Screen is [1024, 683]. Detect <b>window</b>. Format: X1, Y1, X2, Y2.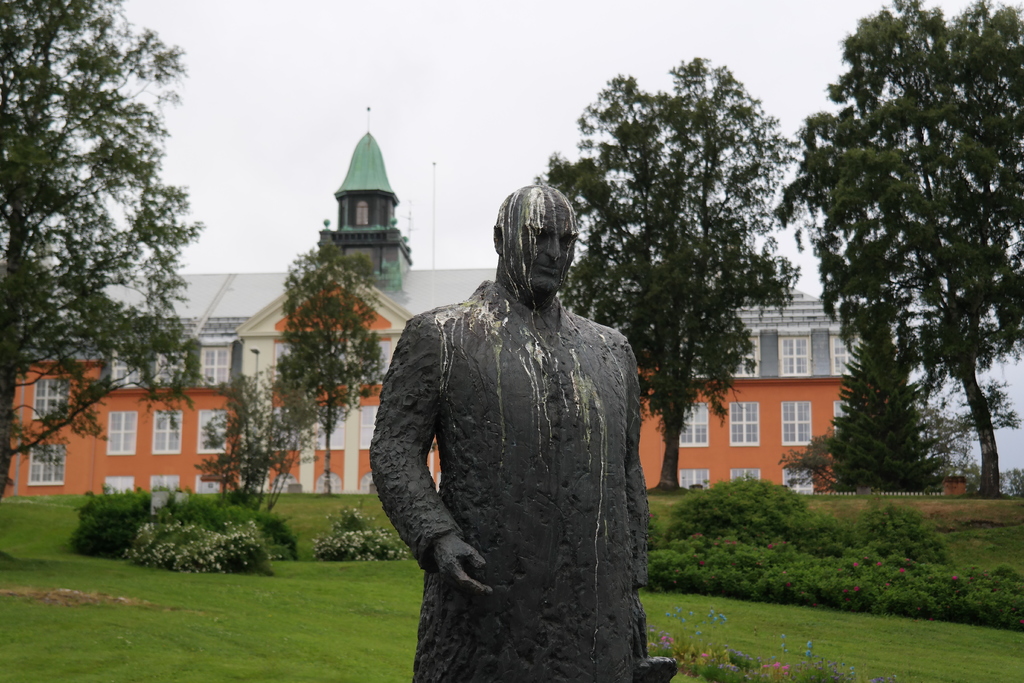
148, 473, 176, 491.
